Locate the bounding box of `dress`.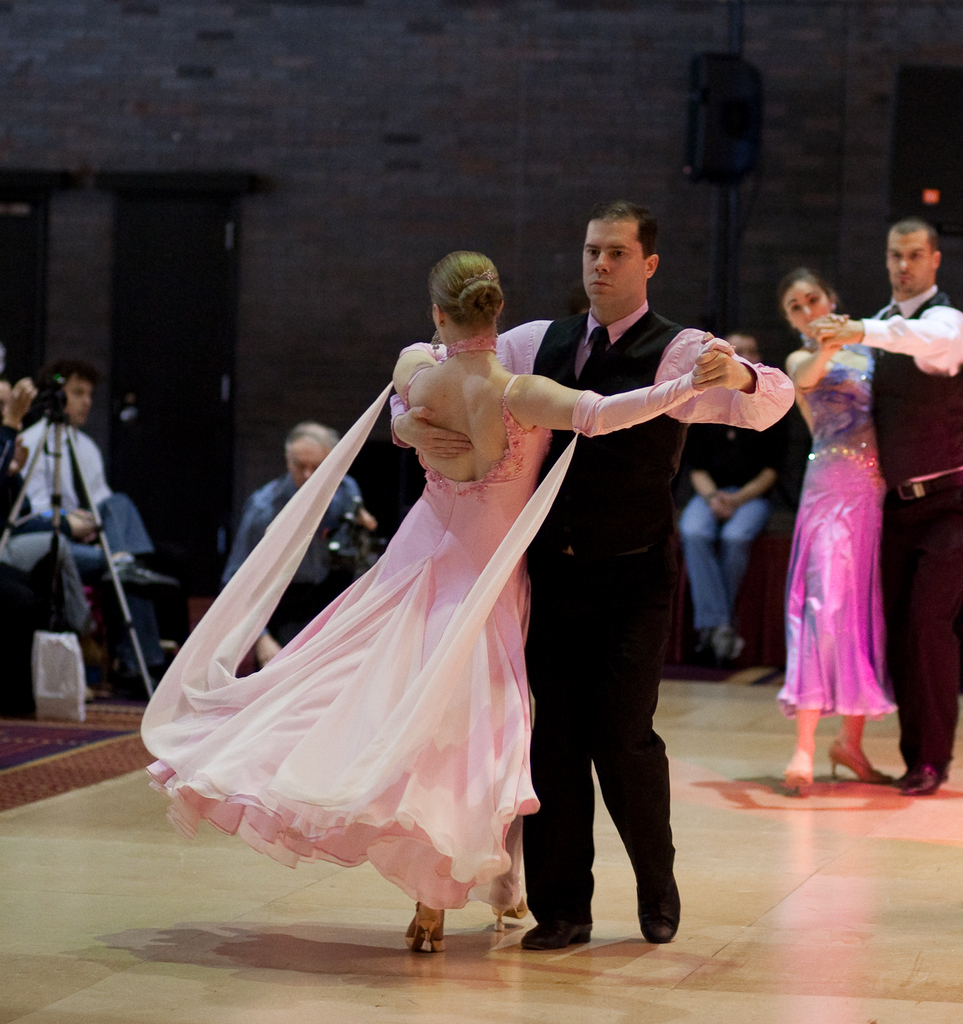
Bounding box: rect(149, 368, 553, 910).
